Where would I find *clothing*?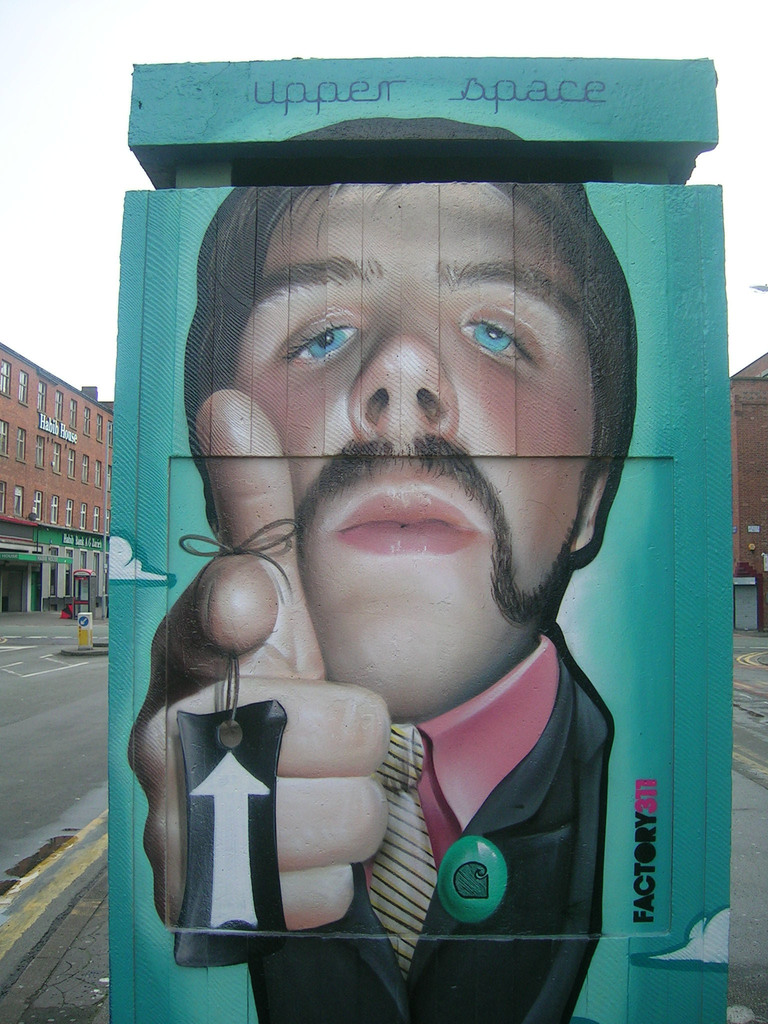
At (left=204, top=584, right=634, bottom=996).
